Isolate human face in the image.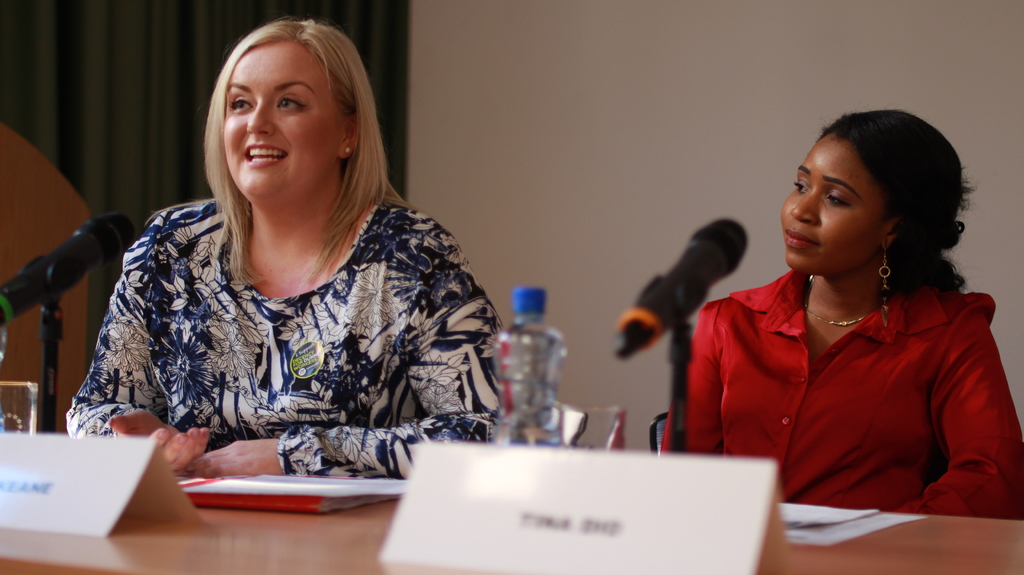
Isolated region: <box>225,24,335,204</box>.
